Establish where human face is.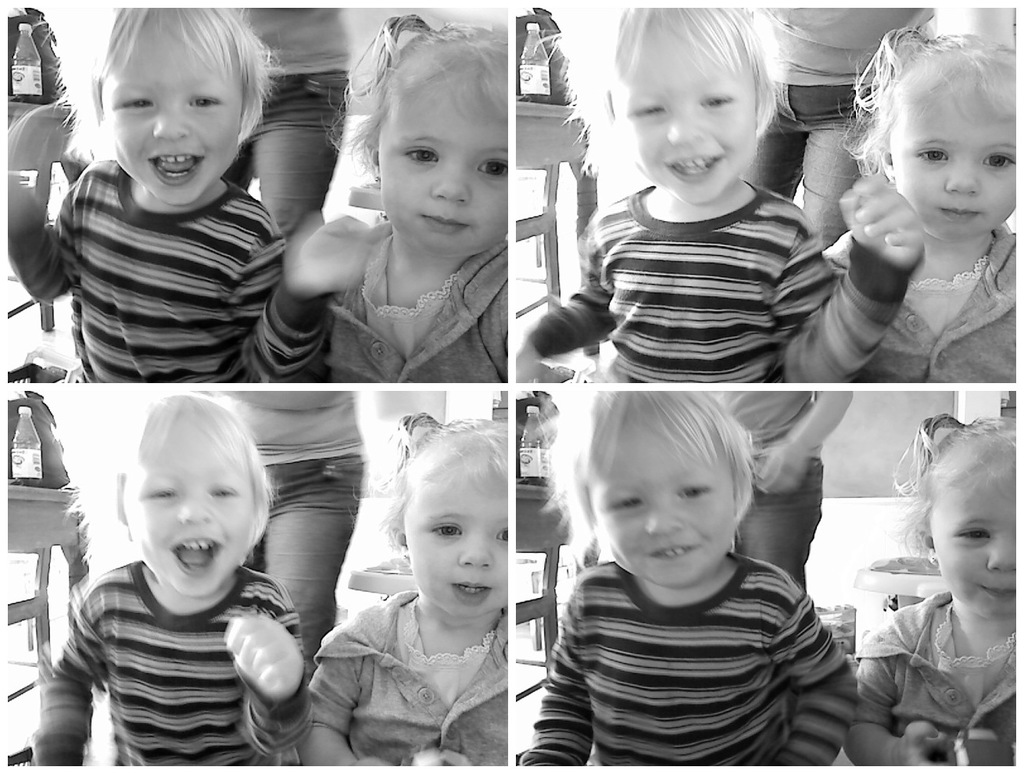
Established at bbox=[931, 470, 1016, 619].
